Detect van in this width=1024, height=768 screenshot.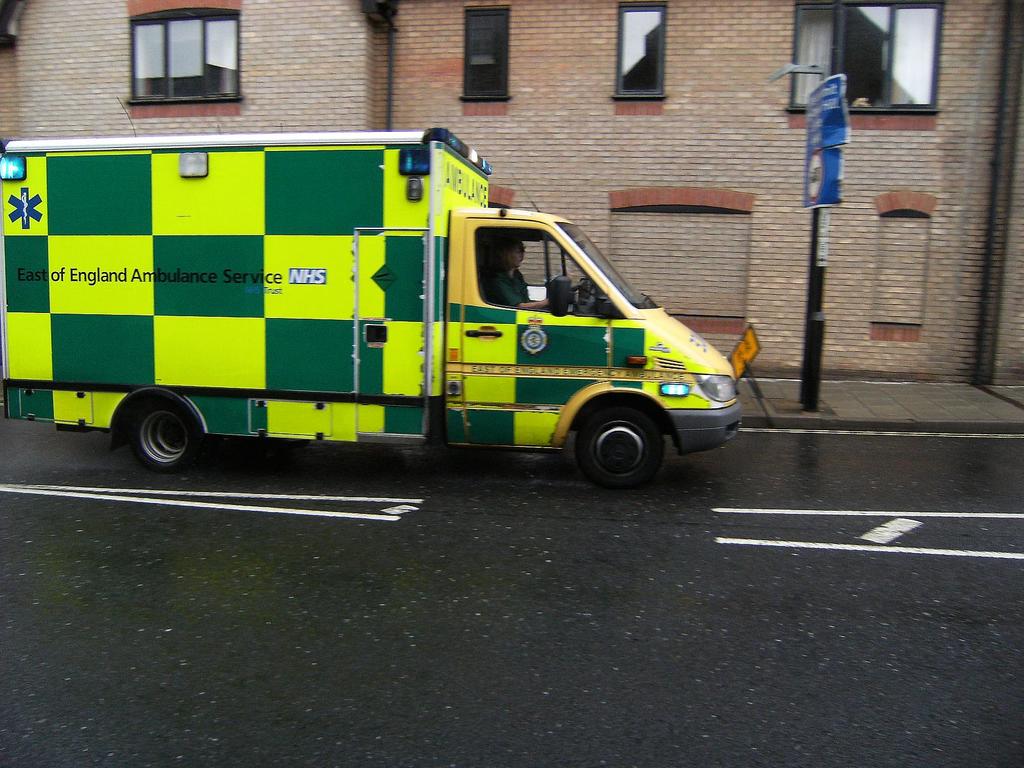
Detection: BBox(0, 123, 748, 488).
